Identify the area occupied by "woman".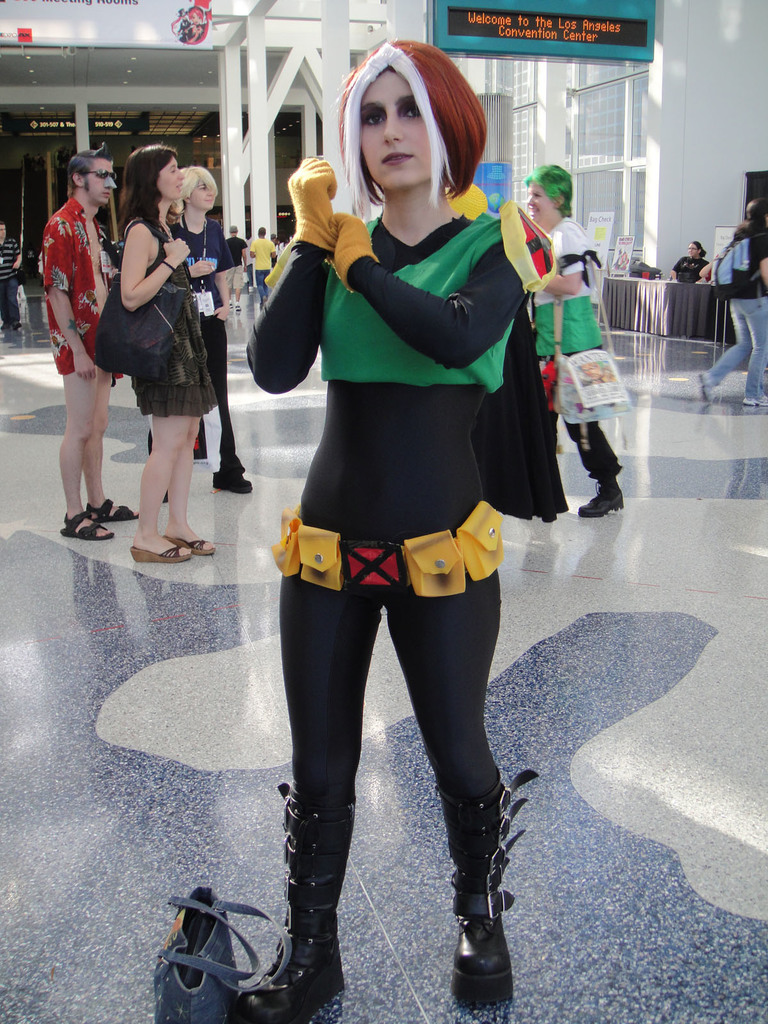
Area: [109,143,222,570].
